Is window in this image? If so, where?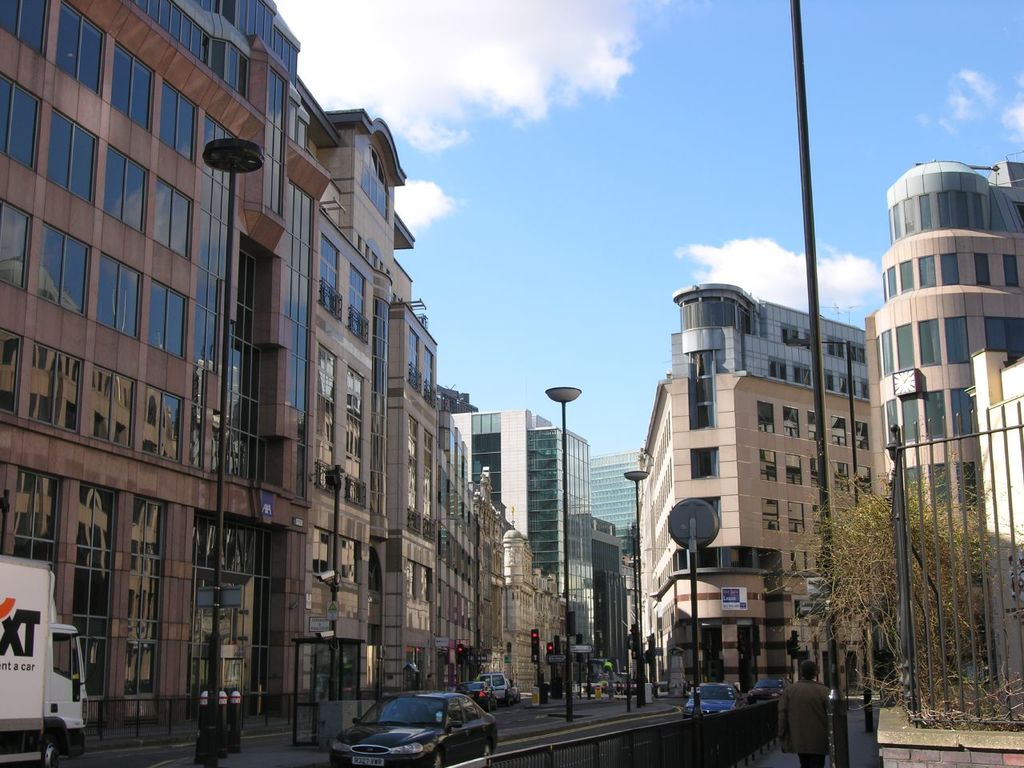
Yes, at <region>760, 447, 775, 485</region>.
